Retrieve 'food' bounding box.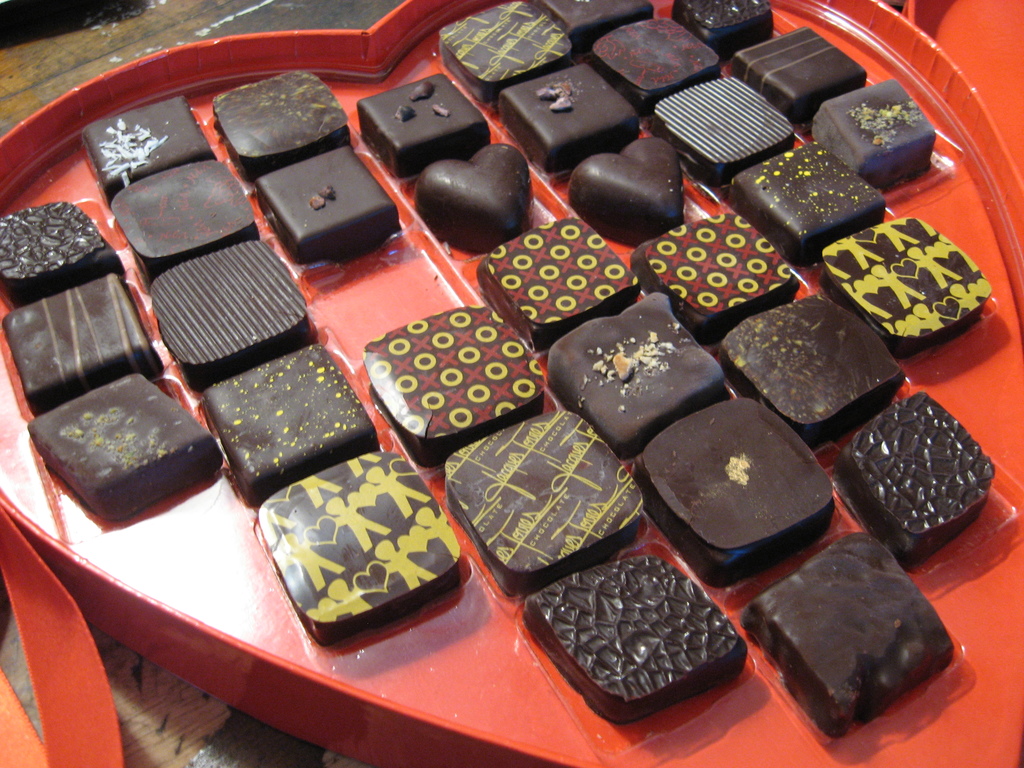
Bounding box: region(647, 73, 797, 189).
